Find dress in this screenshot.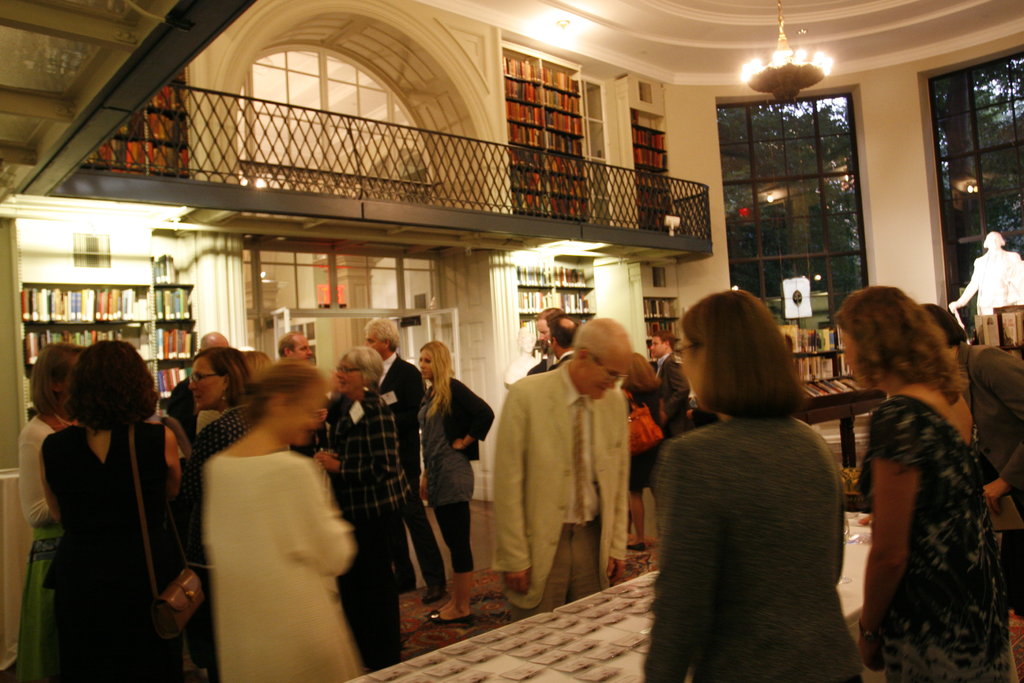
The bounding box for dress is x1=635, y1=420, x2=851, y2=682.
